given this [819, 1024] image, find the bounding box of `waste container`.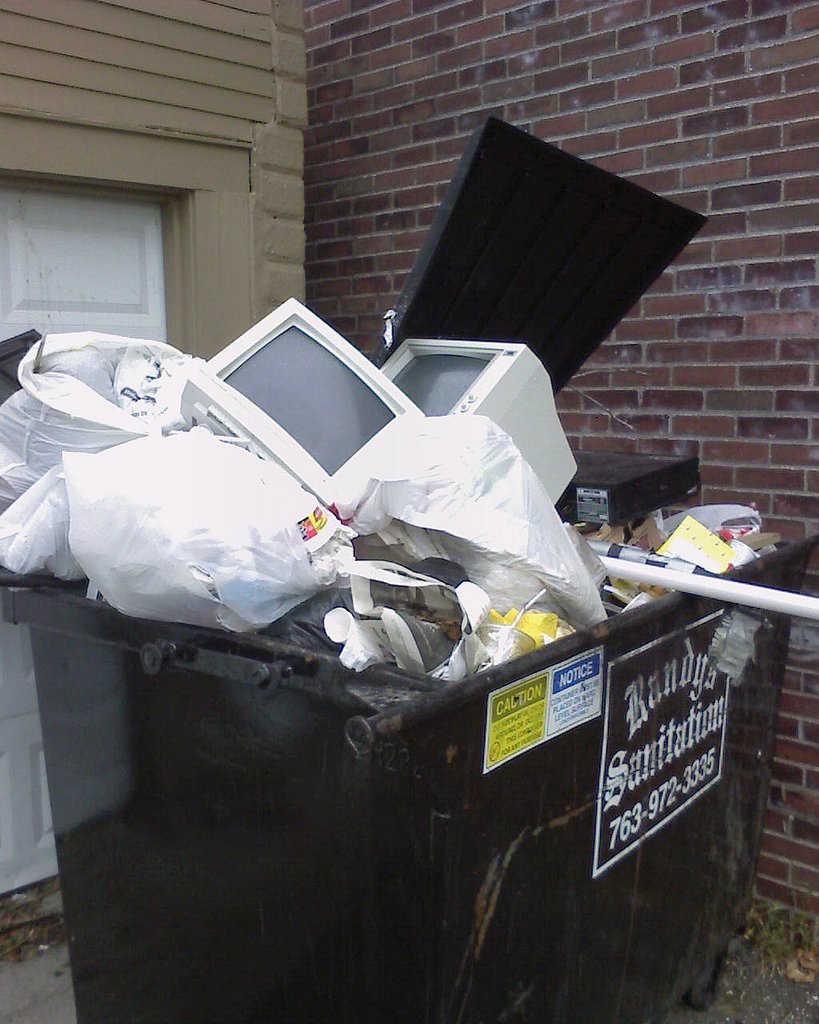
select_region(6, 303, 773, 1023).
